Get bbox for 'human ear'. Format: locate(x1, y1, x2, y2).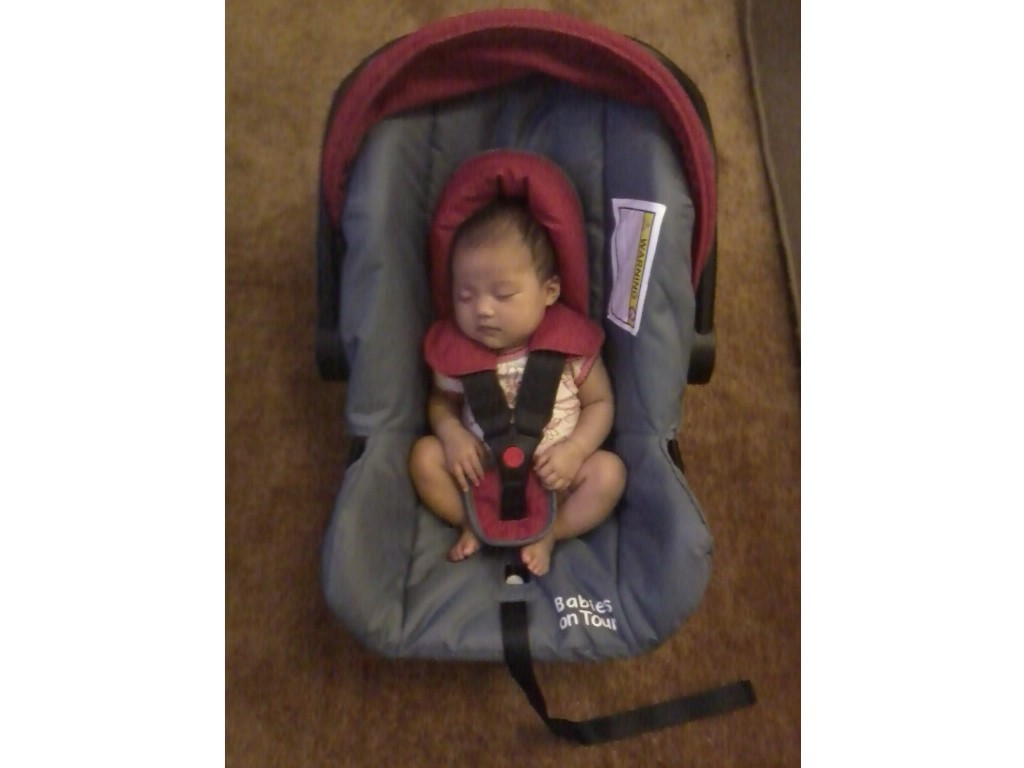
locate(546, 276, 561, 307).
